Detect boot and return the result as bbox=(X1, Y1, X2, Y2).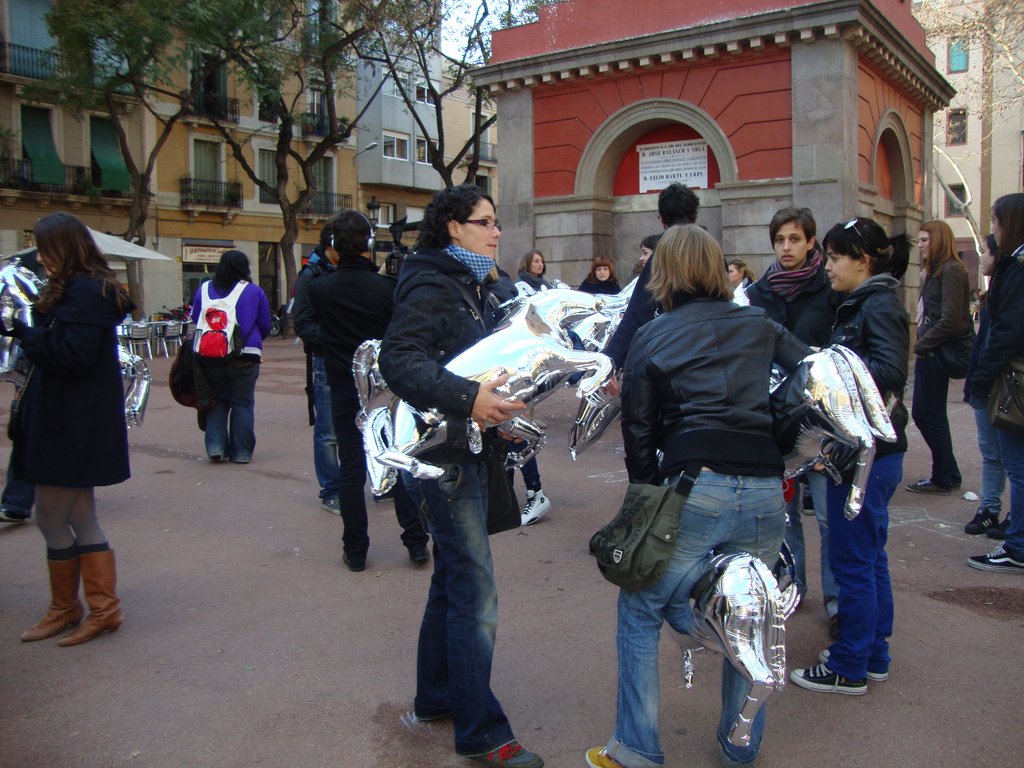
bbox=(62, 545, 123, 643).
